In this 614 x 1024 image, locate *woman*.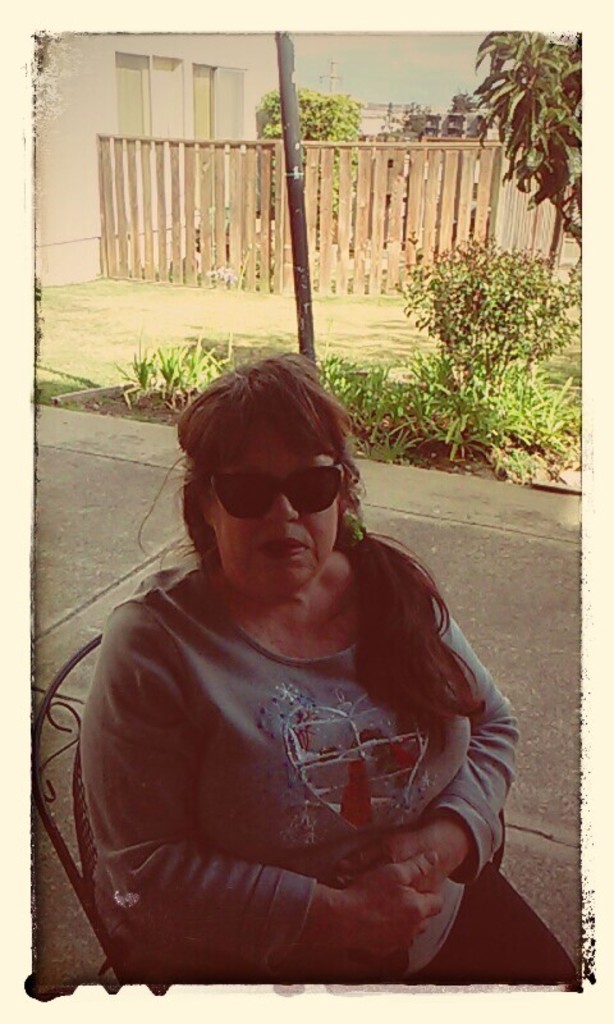
Bounding box: [x1=88, y1=355, x2=581, y2=995].
